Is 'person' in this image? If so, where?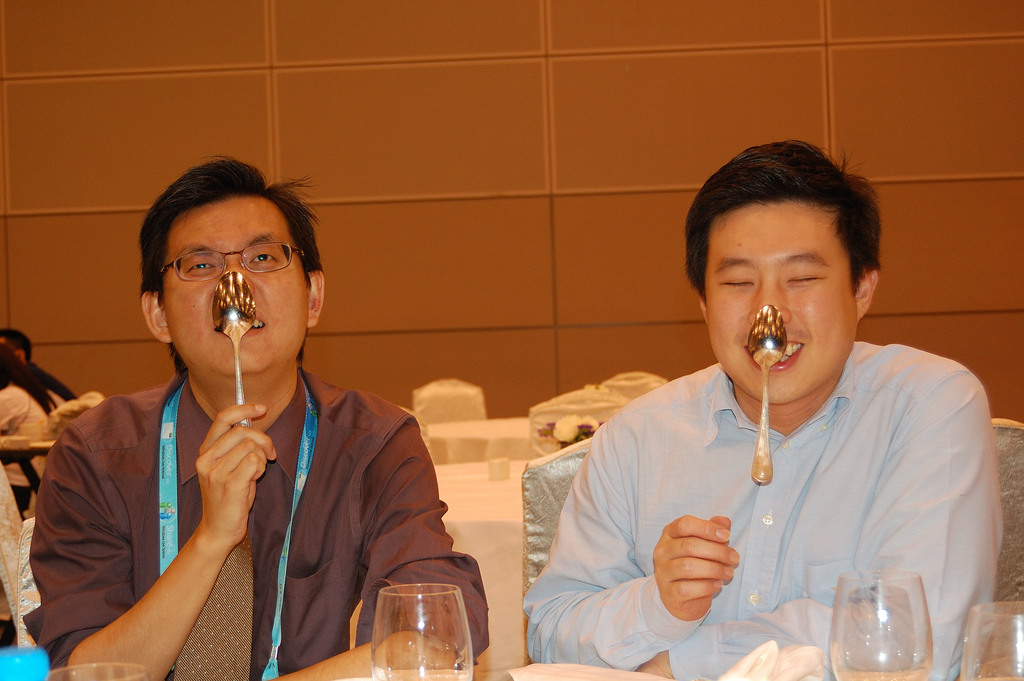
Yes, at {"left": 29, "top": 160, "right": 436, "bottom": 680}.
